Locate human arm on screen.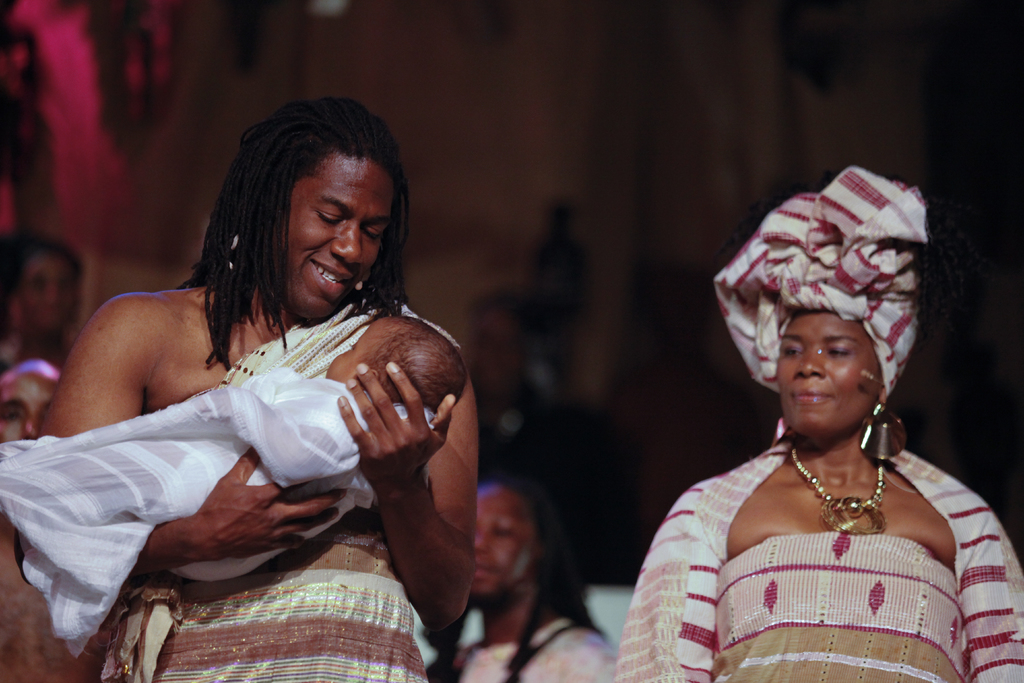
On screen at <region>21, 293, 339, 639</region>.
